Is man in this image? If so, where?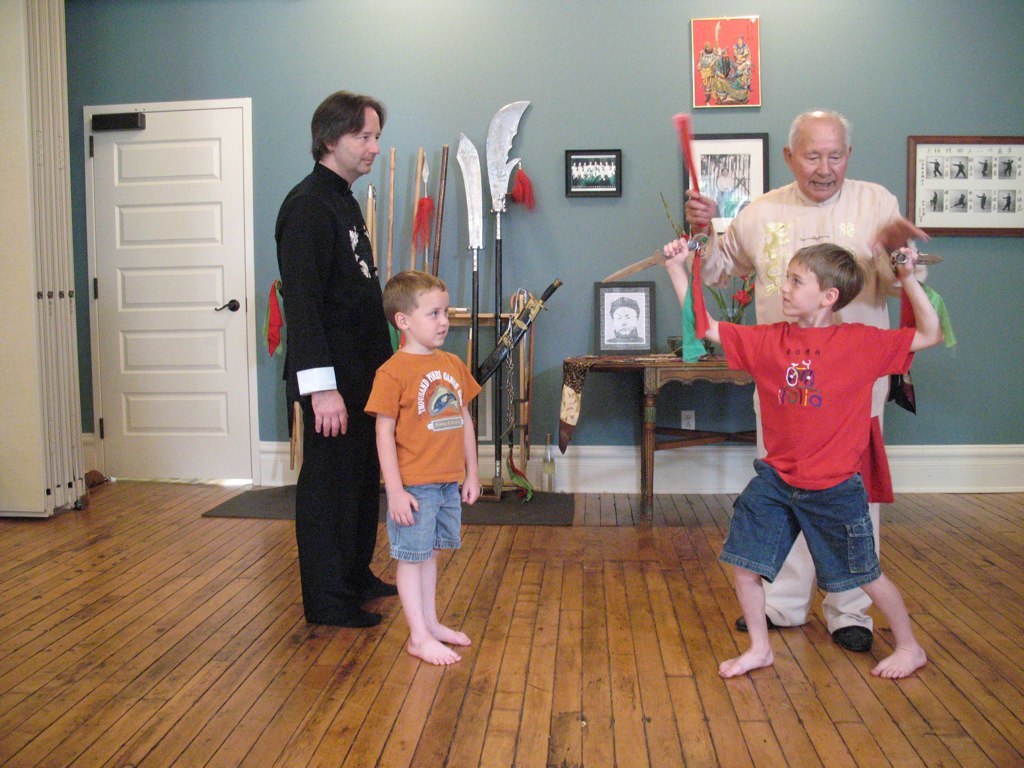
Yes, at [697, 42, 731, 100].
